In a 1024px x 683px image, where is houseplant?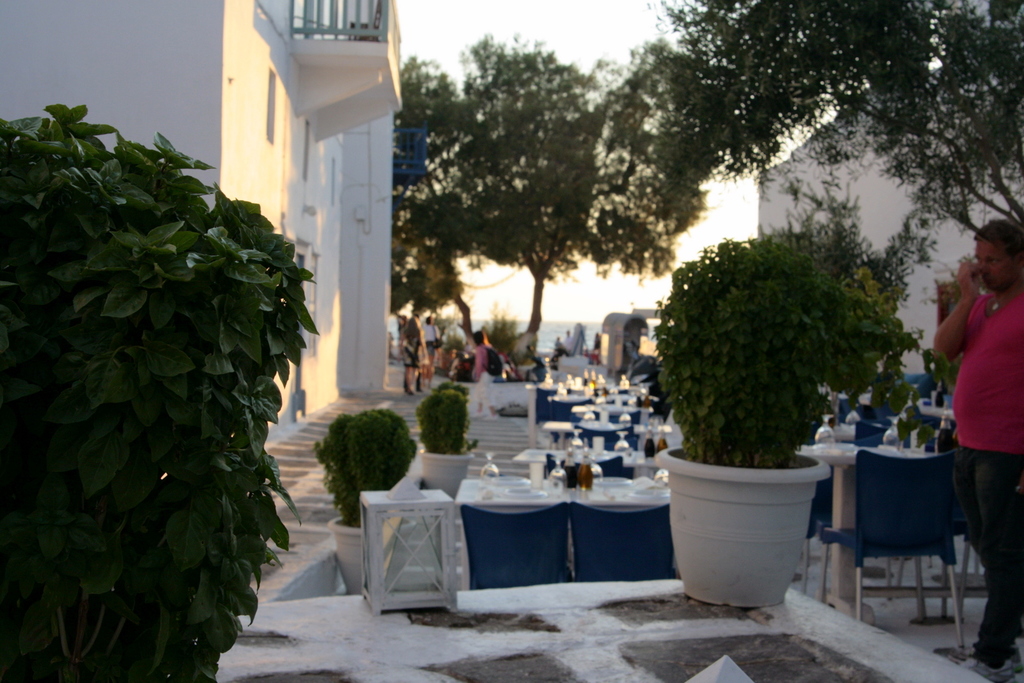
locate(650, 230, 935, 613).
